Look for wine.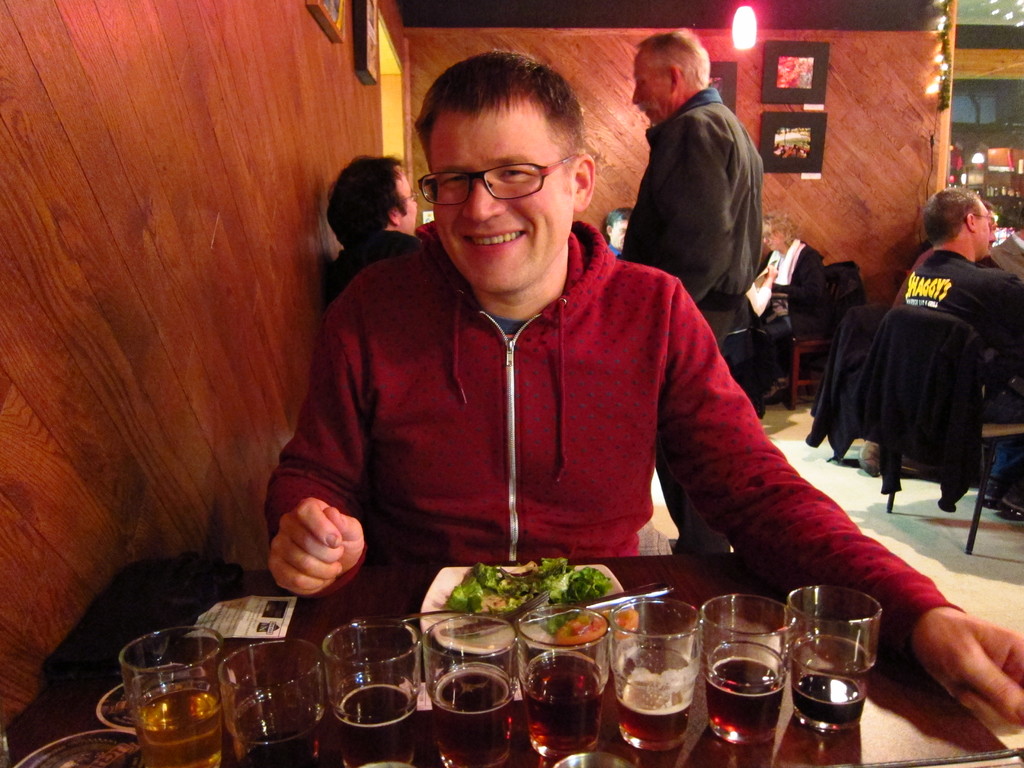
Found: locate(597, 685, 692, 757).
